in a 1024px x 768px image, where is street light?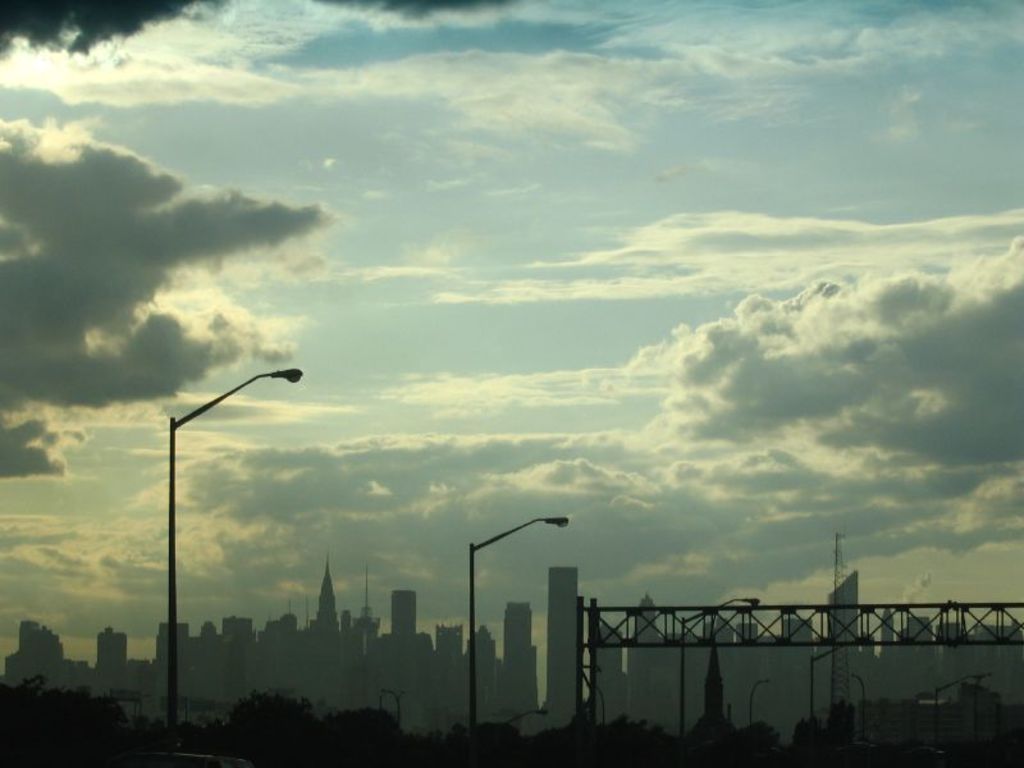
[378, 680, 412, 726].
